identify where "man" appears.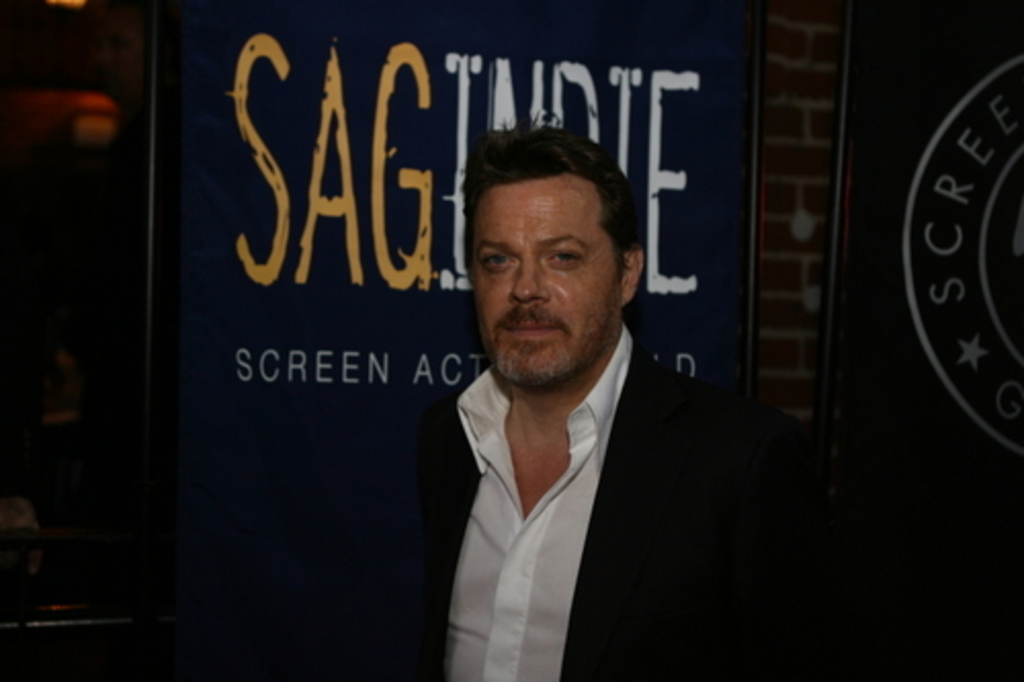
Appears at box=[395, 123, 788, 664].
